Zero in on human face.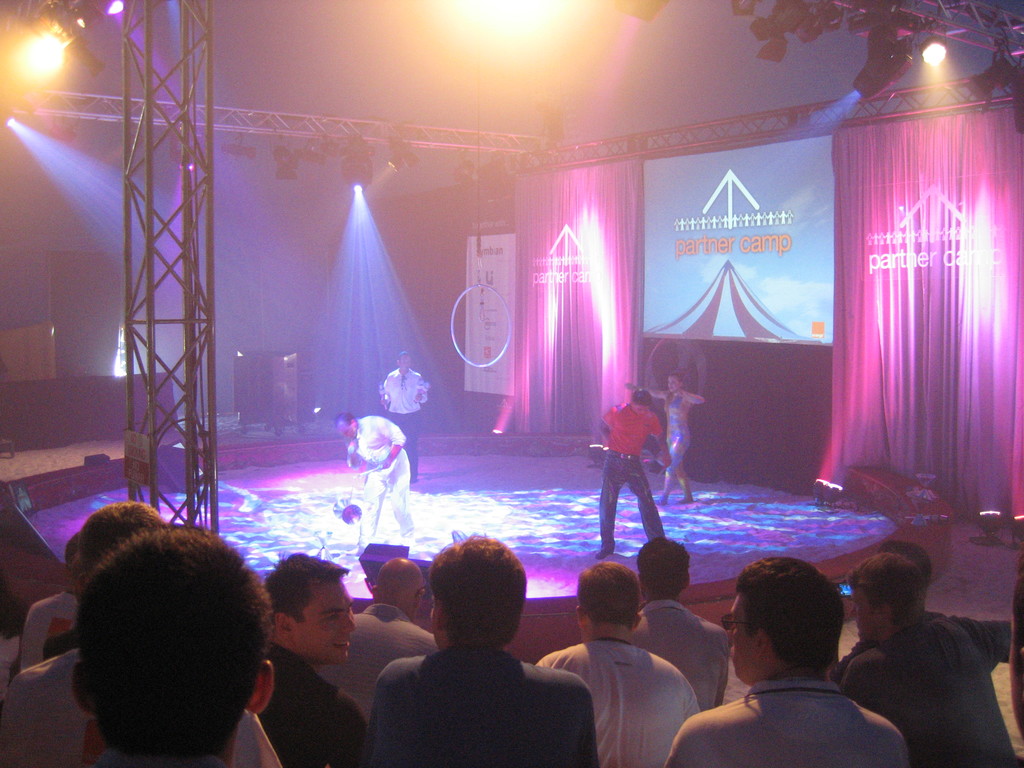
Zeroed in: bbox(290, 573, 358, 668).
